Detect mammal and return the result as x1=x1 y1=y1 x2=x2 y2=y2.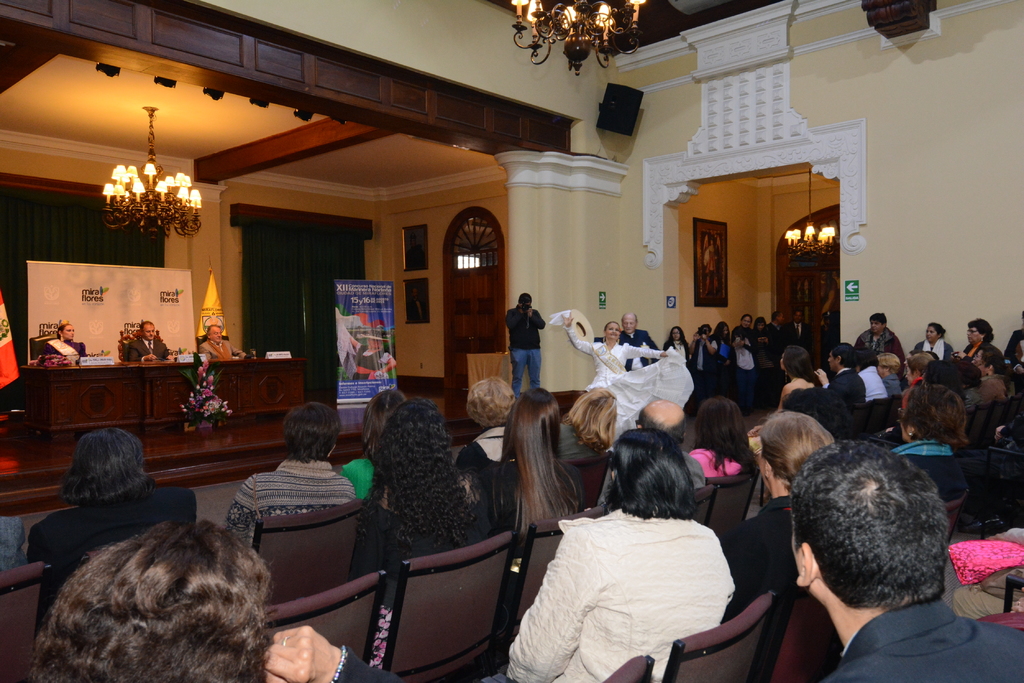
x1=546 y1=308 x2=694 y2=439.
